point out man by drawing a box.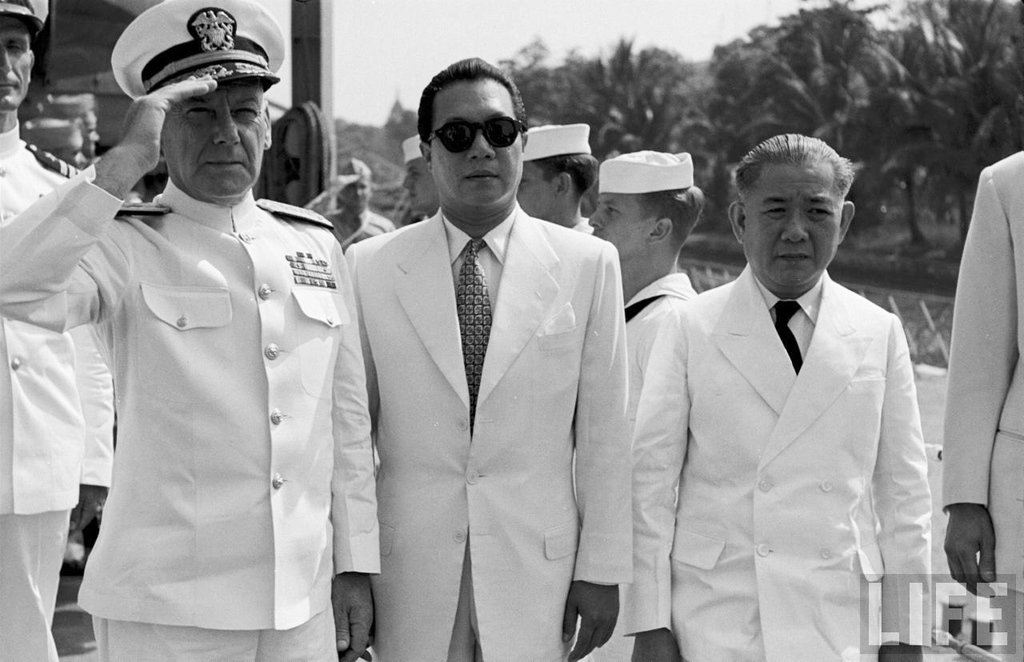
[620,124,937,661].
